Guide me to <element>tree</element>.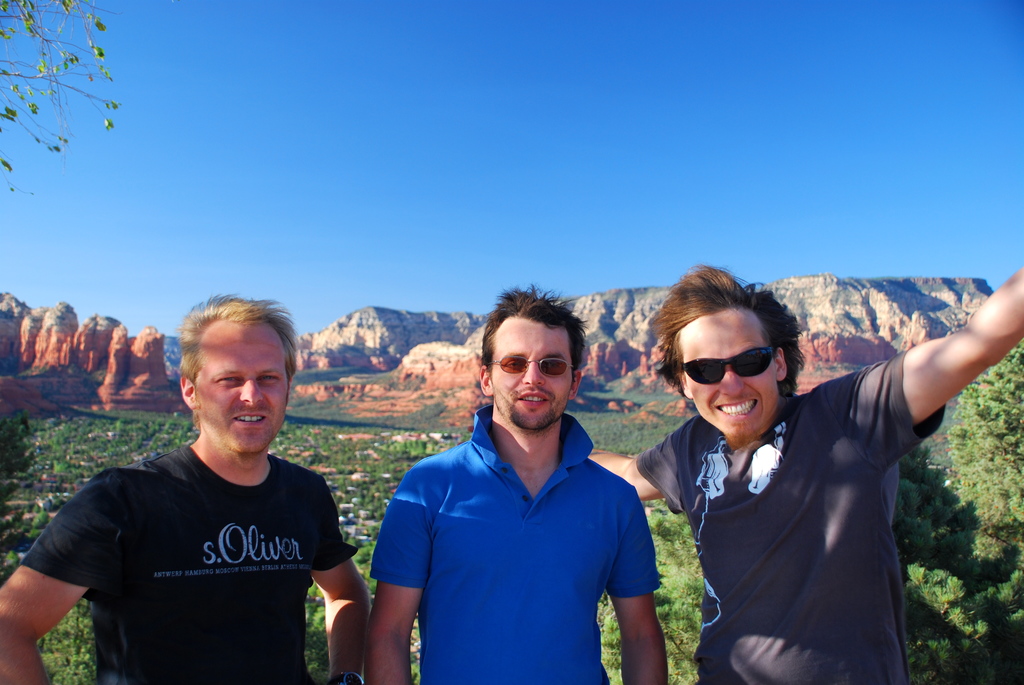
Guidance: l=4, t=14, r=143, b=183.
